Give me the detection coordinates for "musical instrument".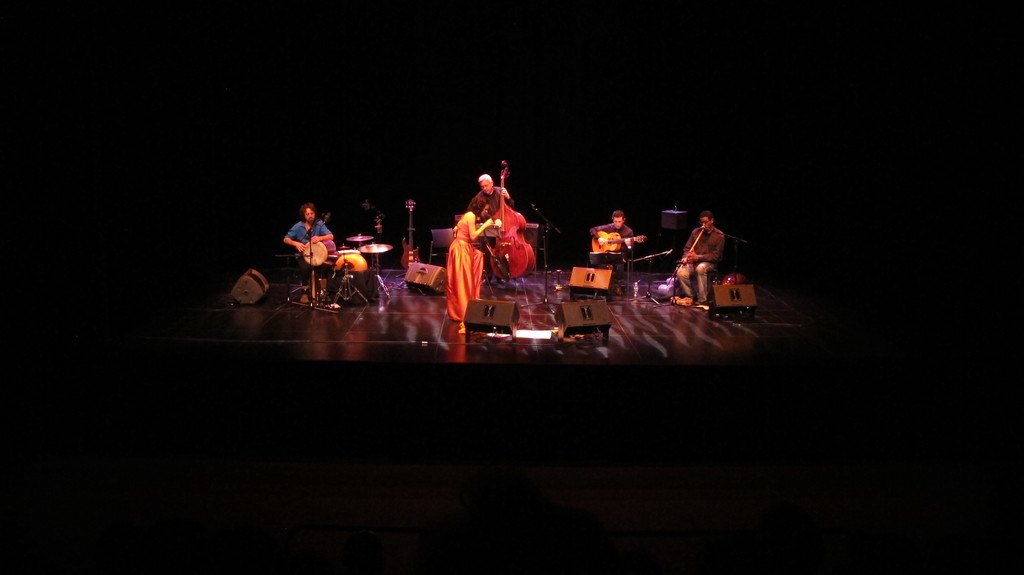
bbox=(234, 265, 270, 307).
